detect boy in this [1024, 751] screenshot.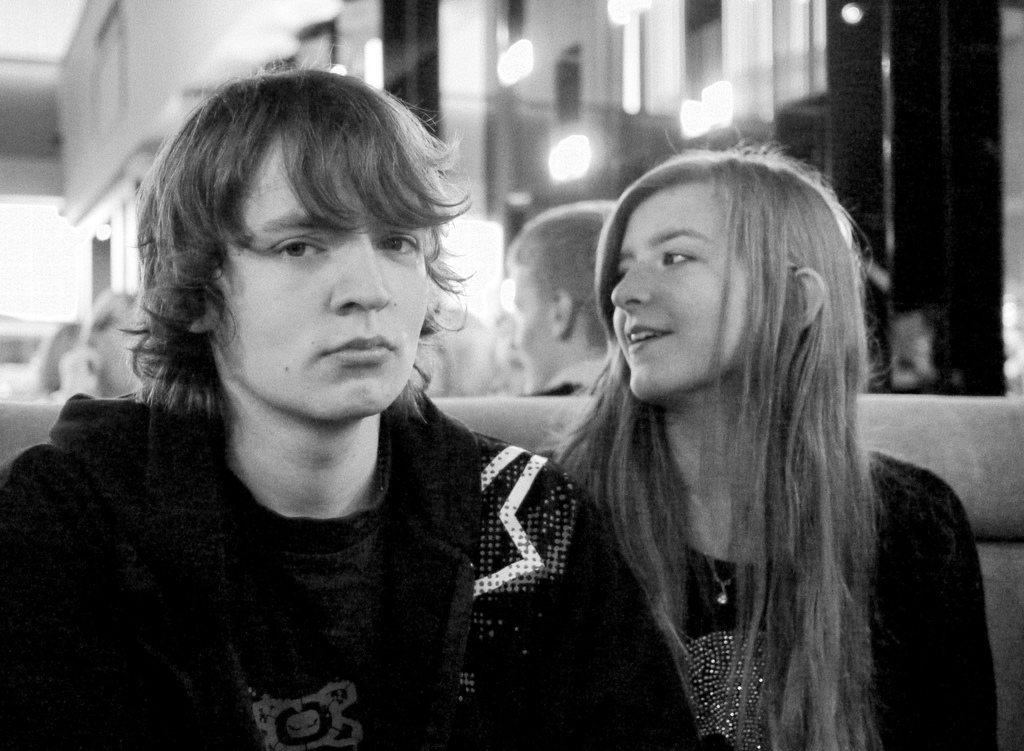
Detection: (28, 45, 630, 743).
